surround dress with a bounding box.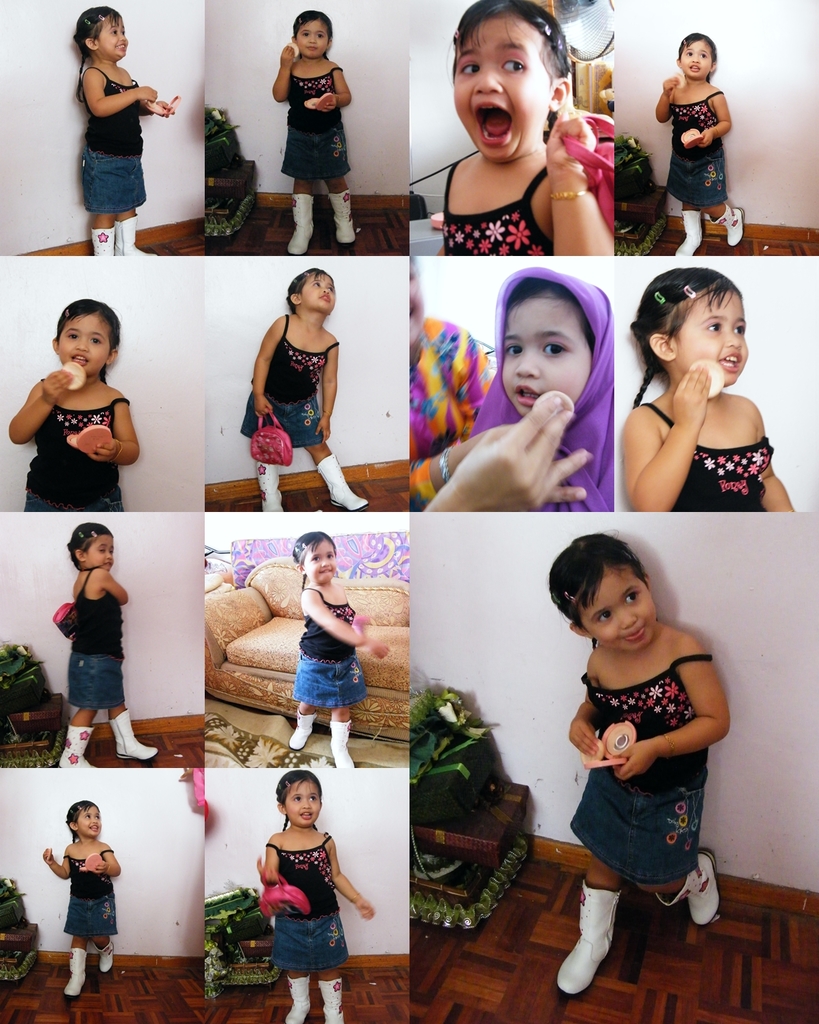
Rect(442, 161, 559, 261).
